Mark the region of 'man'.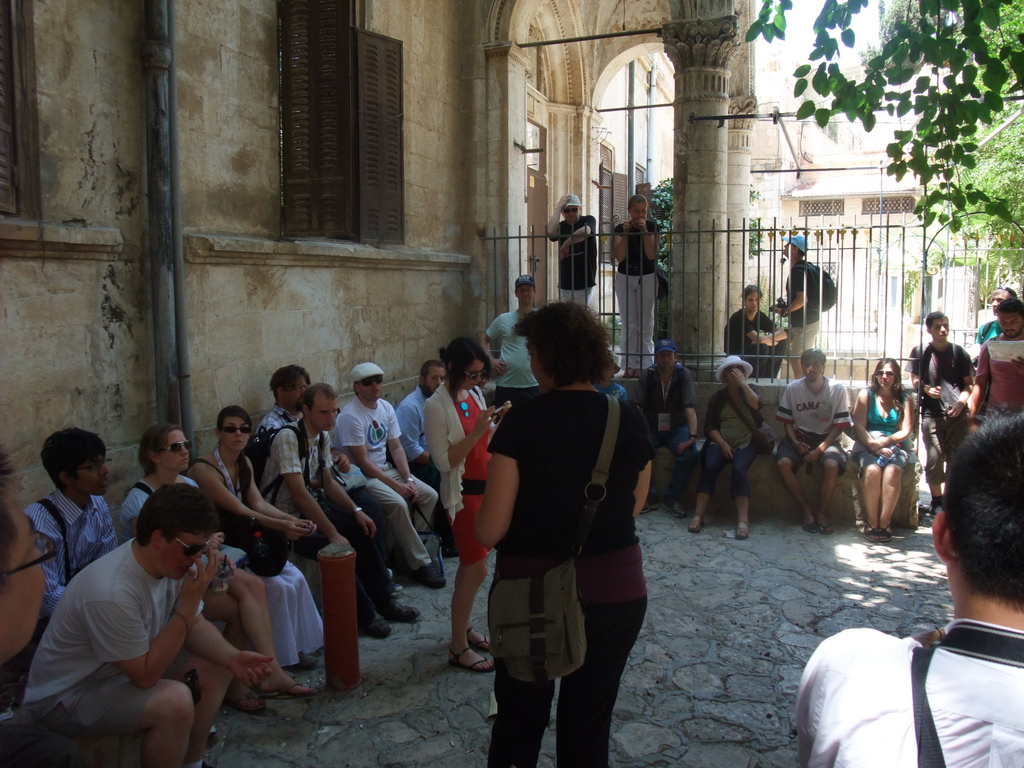
Region: <region>329, 357, 443, 587</region>.
